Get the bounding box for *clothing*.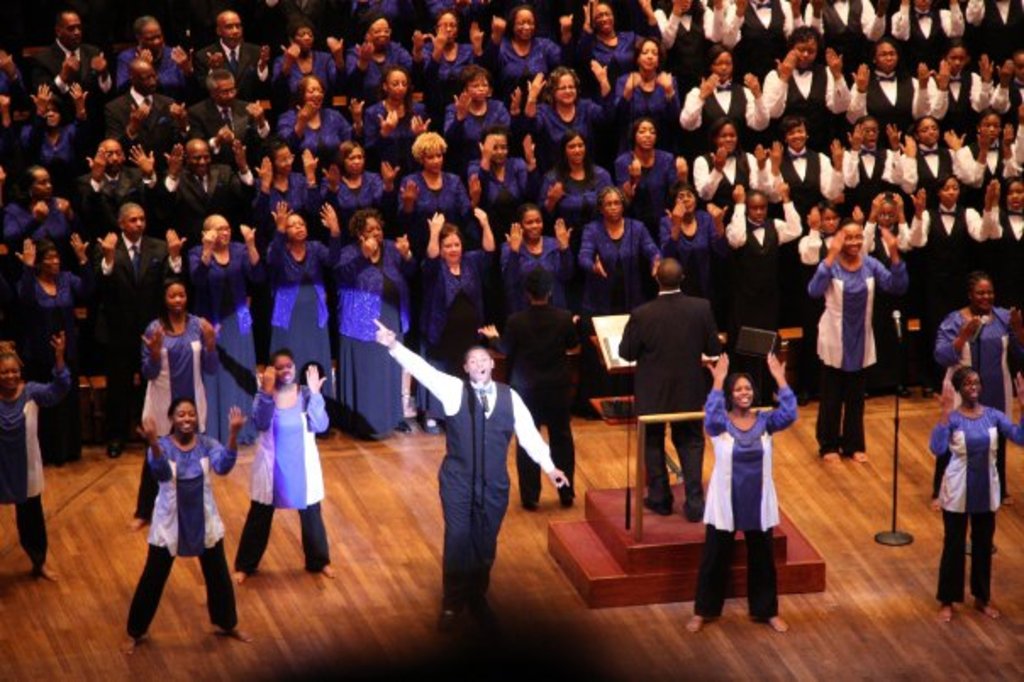
Rect(192, 93, 270, 175).
